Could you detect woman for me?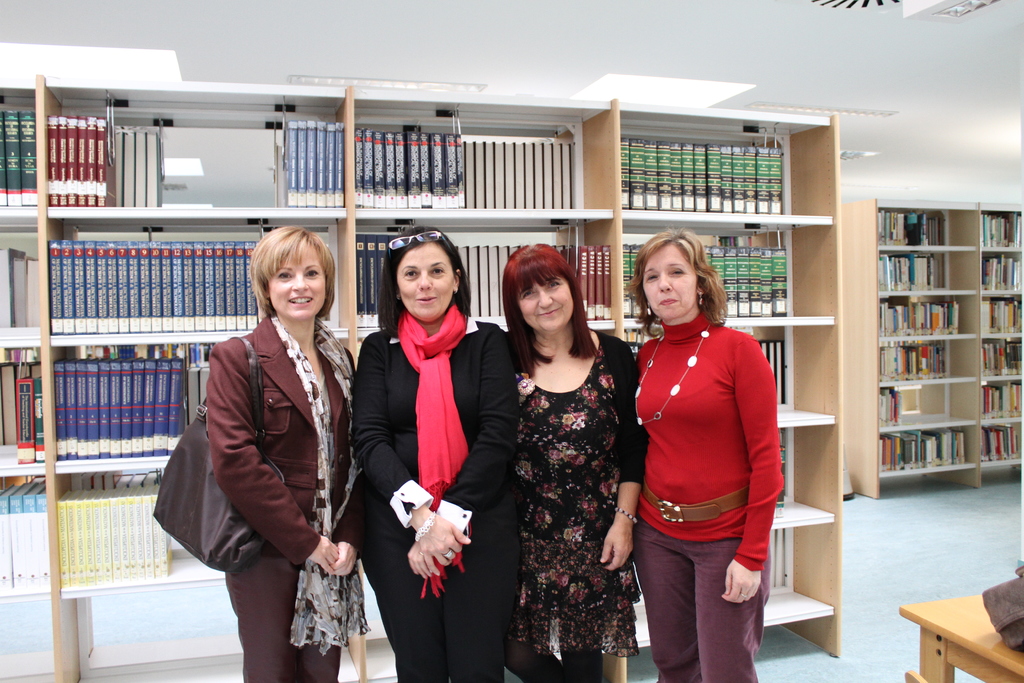
Detection result: bbox(170, 218, 362, 682).
